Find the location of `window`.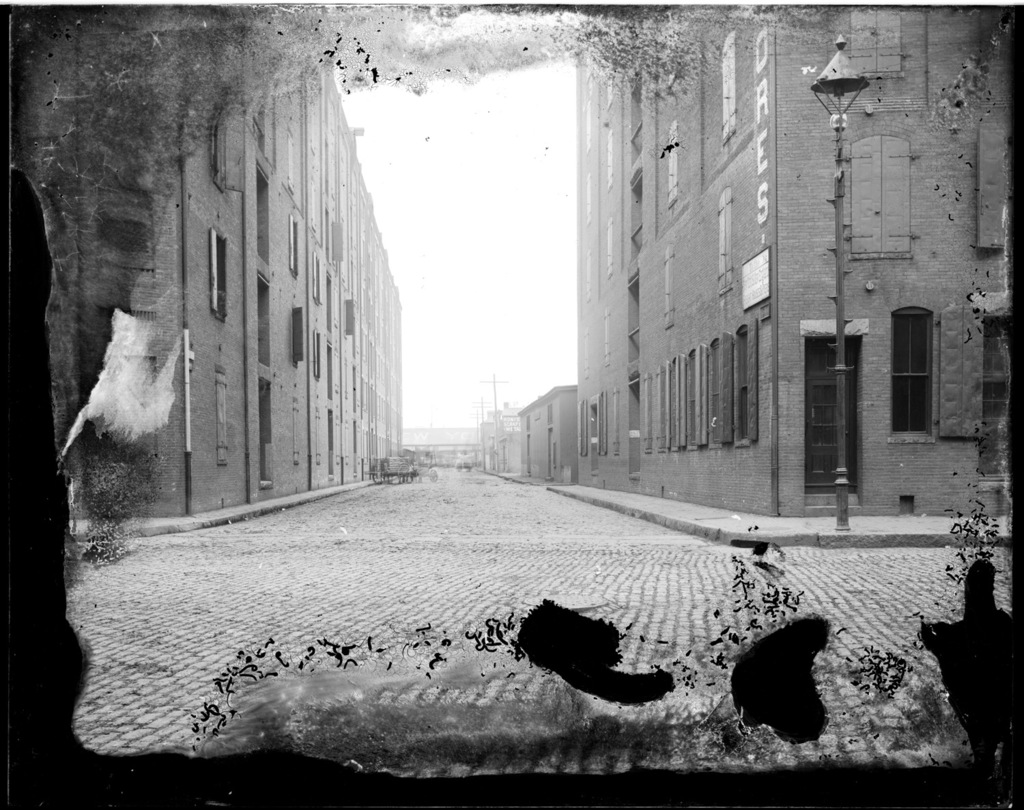
Location: bbox(251, 166, 274, 263).
